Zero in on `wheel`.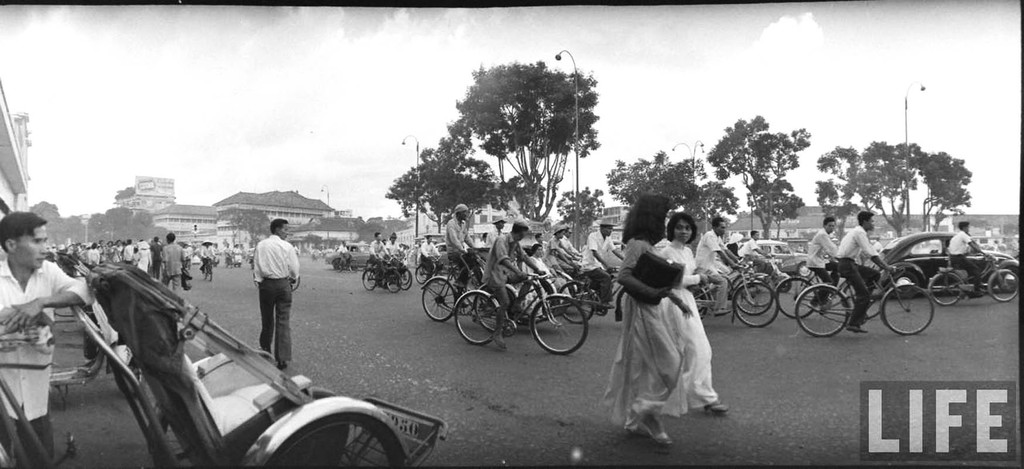
Zeroed in: bbox(887, 267, 924, 304).
